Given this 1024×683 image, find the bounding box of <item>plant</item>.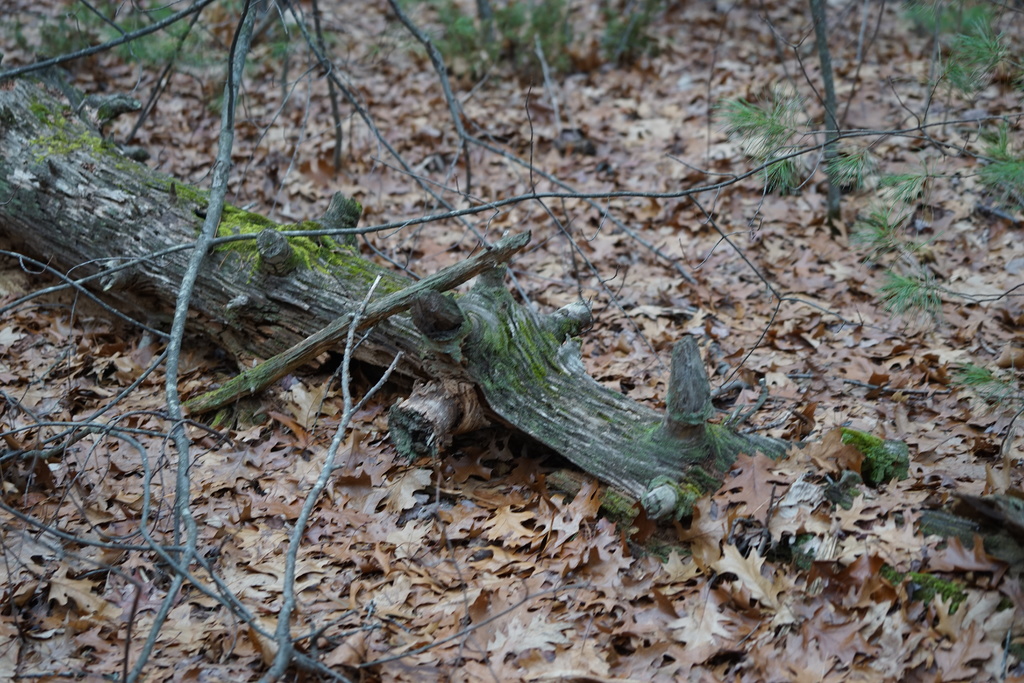
<region>939, 322, 1023, 411</region>.
